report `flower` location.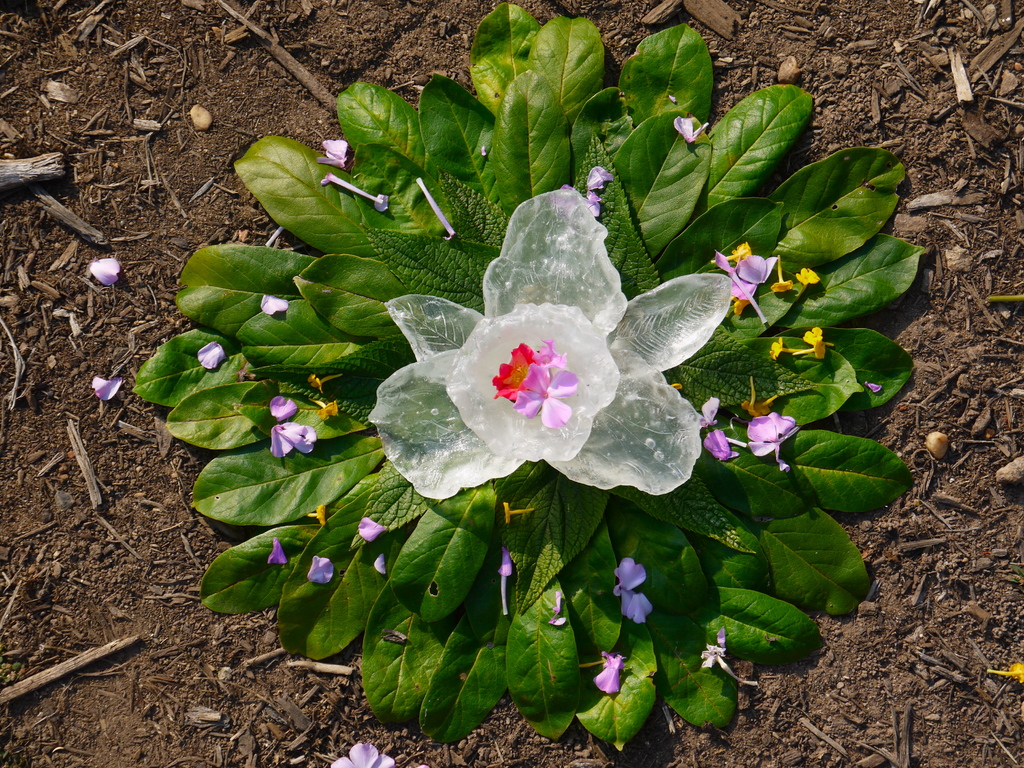
Report: select_region(493, 343, 549, 404).
